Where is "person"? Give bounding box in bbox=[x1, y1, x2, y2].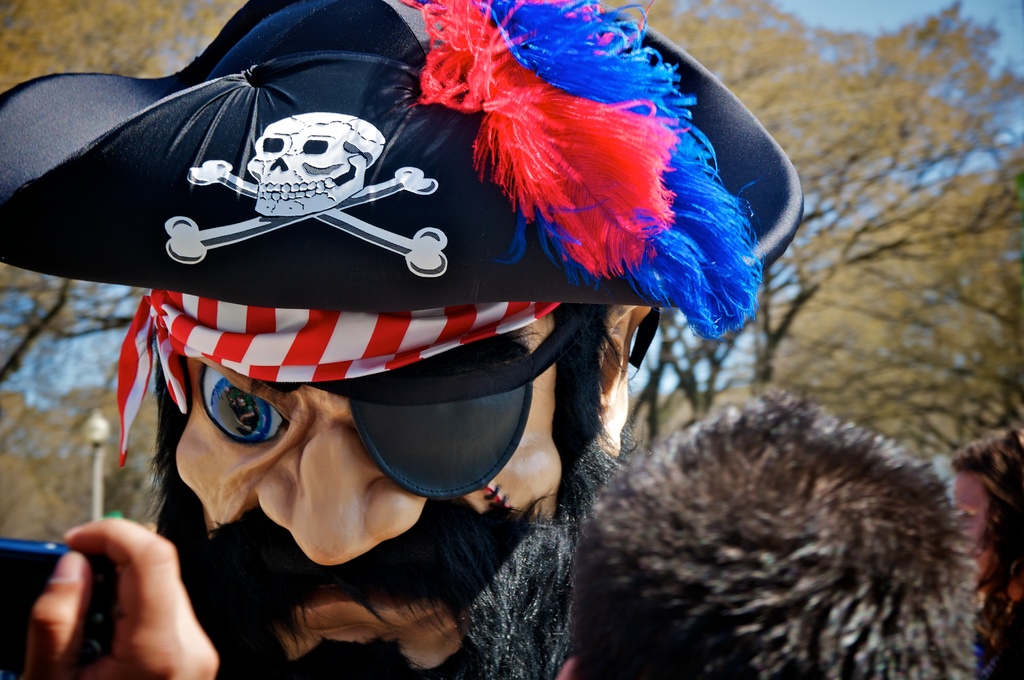
bbox=[552, 369, 989, 679].
